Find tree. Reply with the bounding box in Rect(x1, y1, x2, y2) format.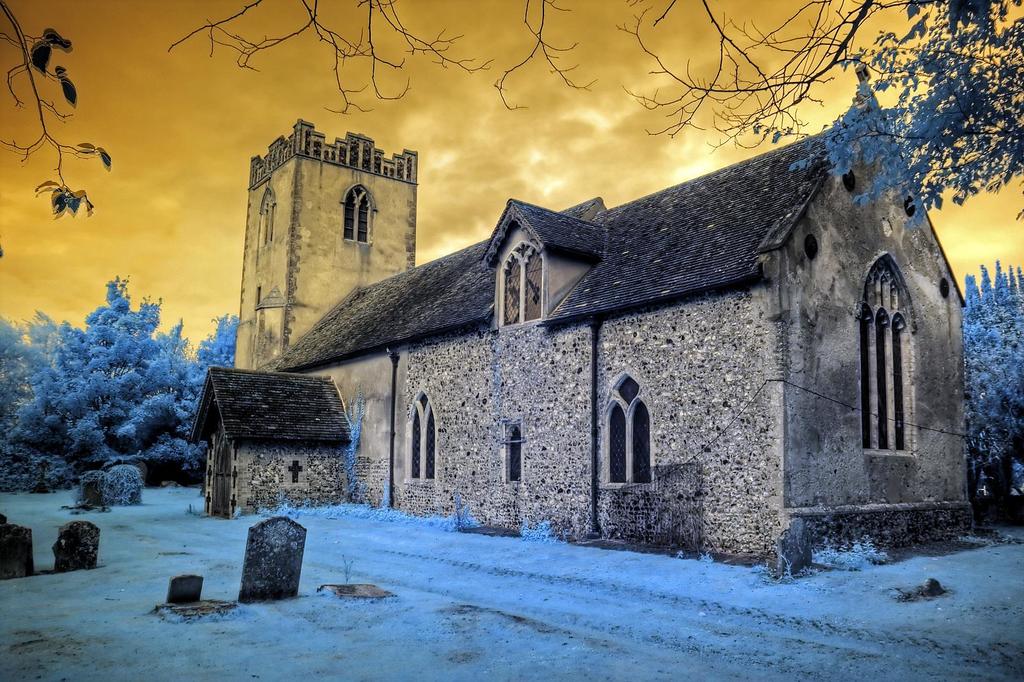
Rect(161, 0, 922, 116).
